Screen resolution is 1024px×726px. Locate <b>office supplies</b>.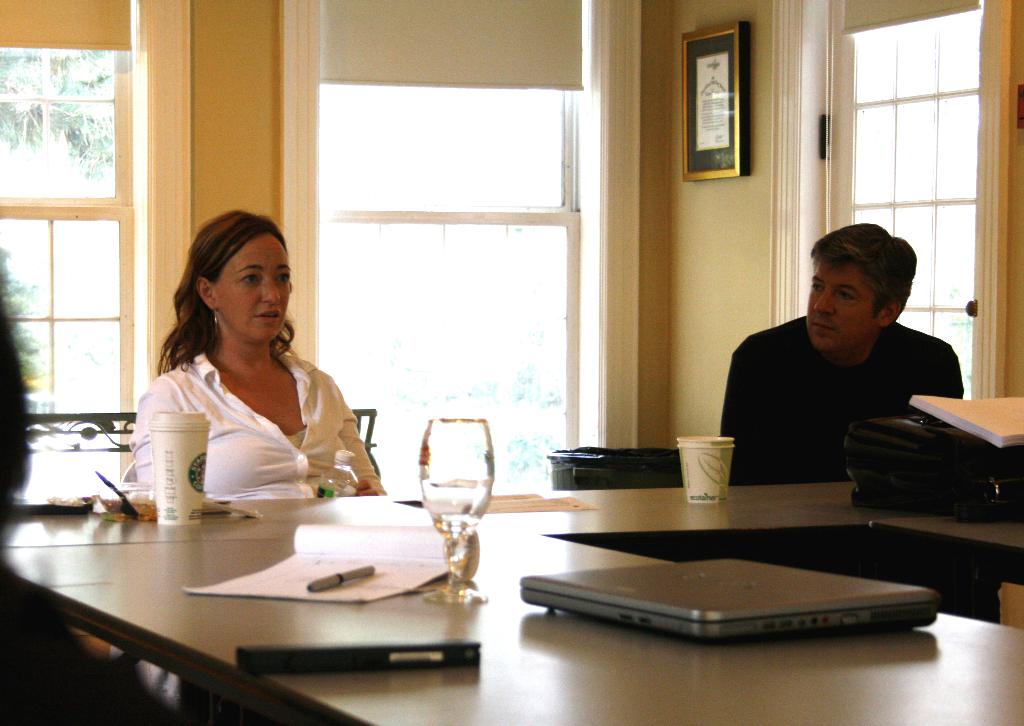
rect(97, 471, 140, 519).
